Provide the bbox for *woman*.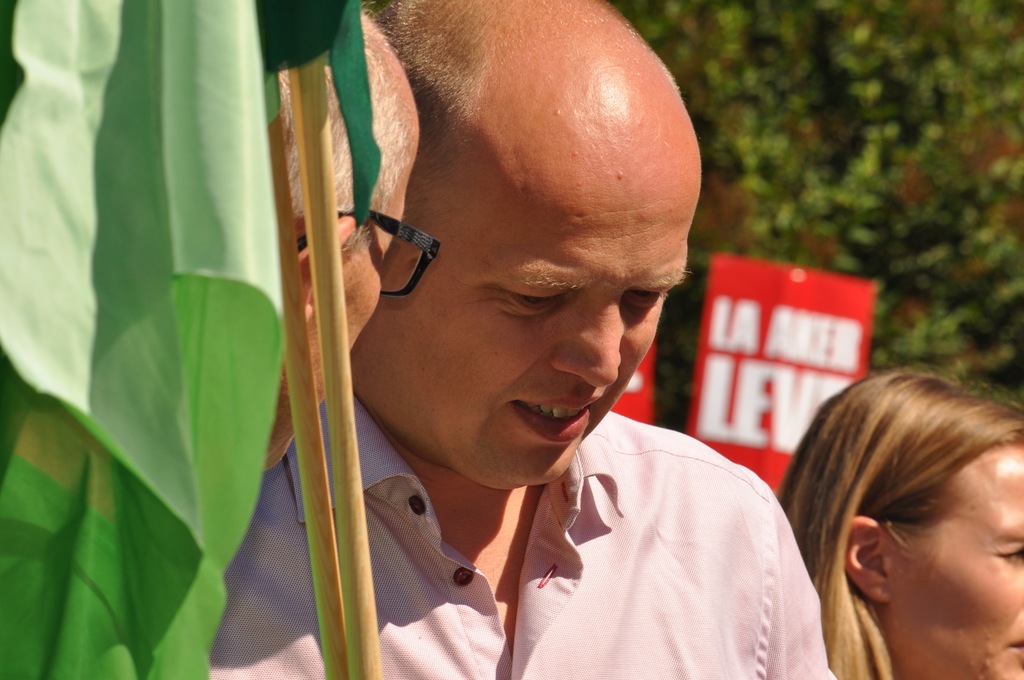
[left=763, top=342, right=1023, bottom=678].
